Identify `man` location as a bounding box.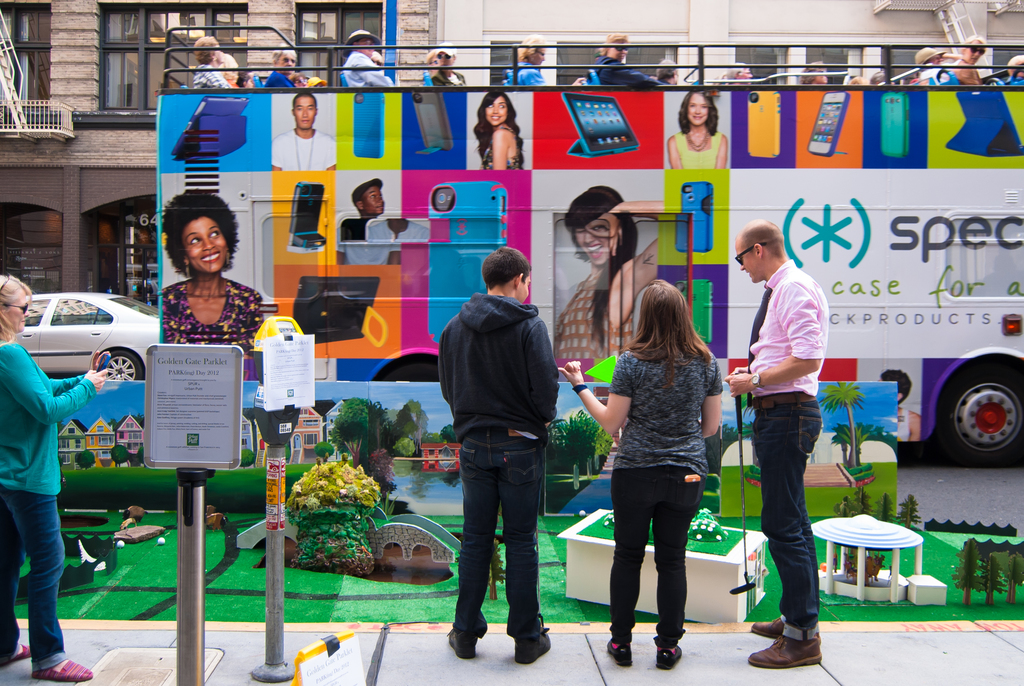
rect(340, 31, 398, 87).
